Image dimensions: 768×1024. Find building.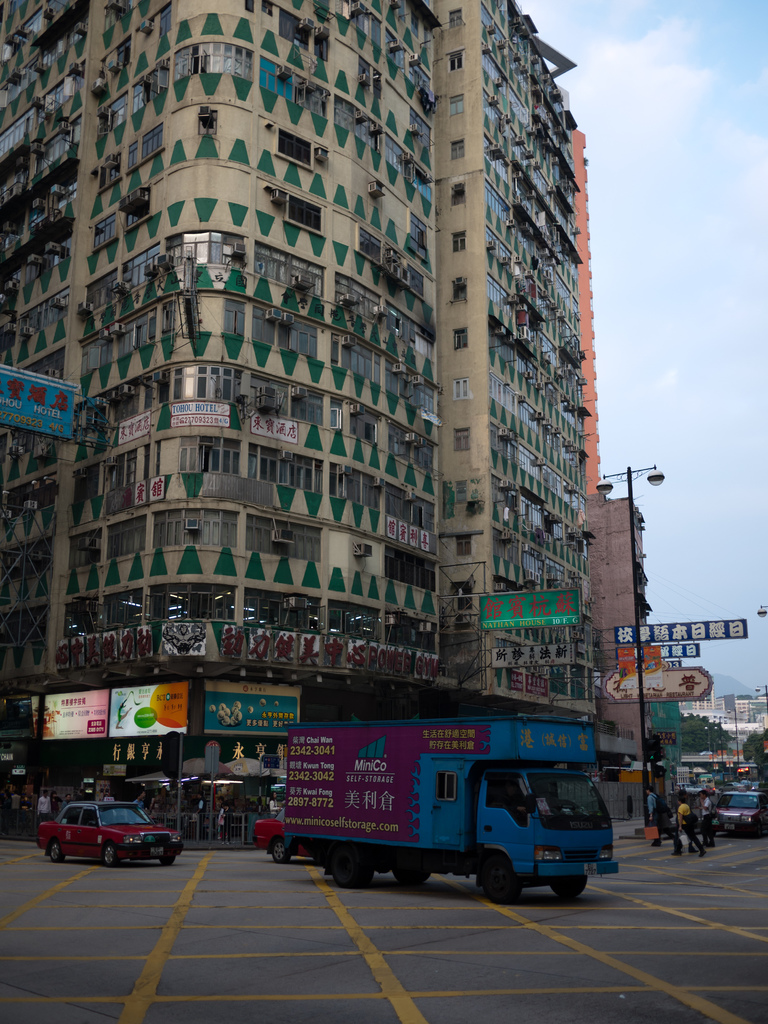
{"left": 0, "top": 1, "right": 618, "bottom": 820}.
